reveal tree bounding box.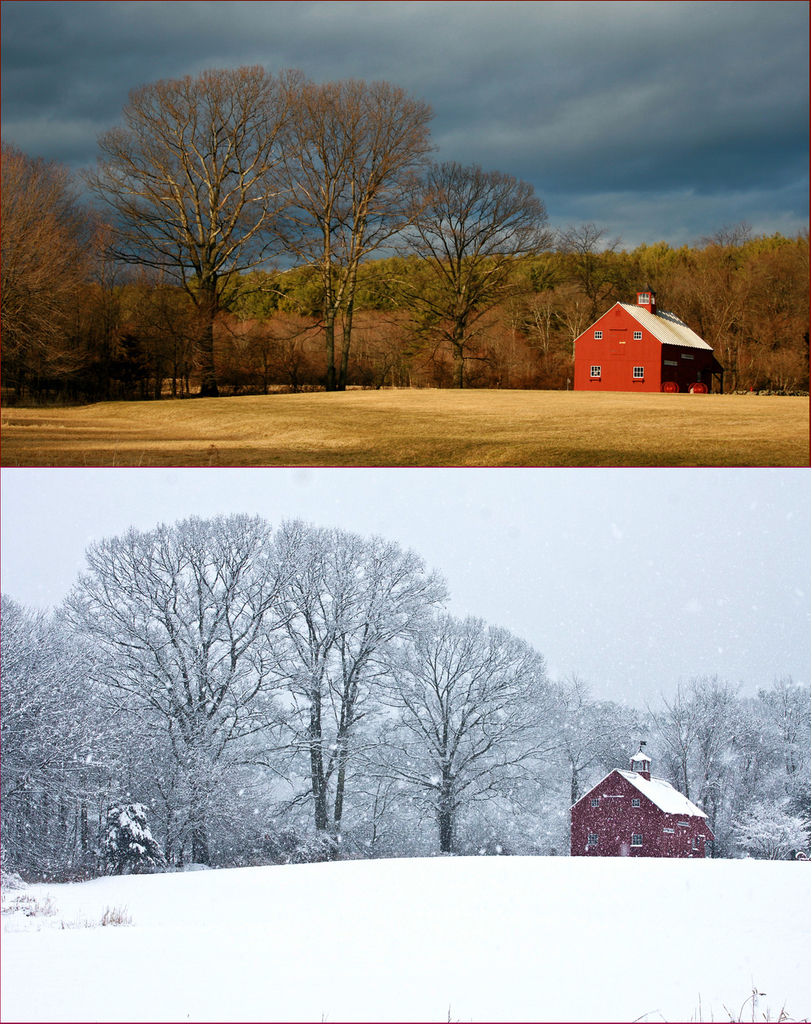
Revealed: [left=78, top=67, right=298, bottom=387].
